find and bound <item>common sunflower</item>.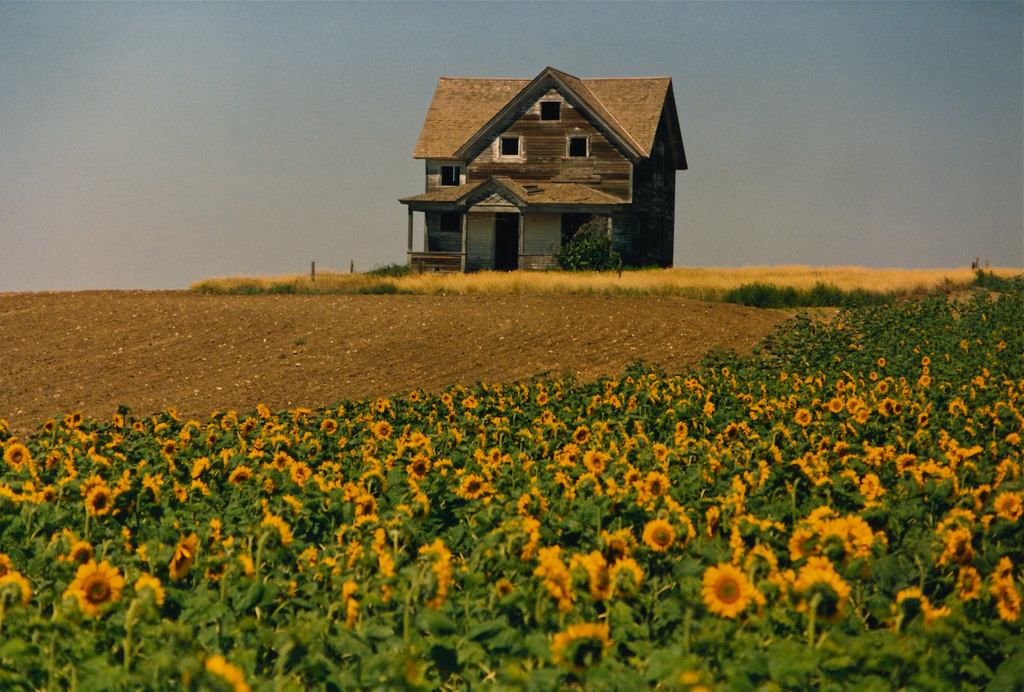
Bound: 680/566/772/636.
